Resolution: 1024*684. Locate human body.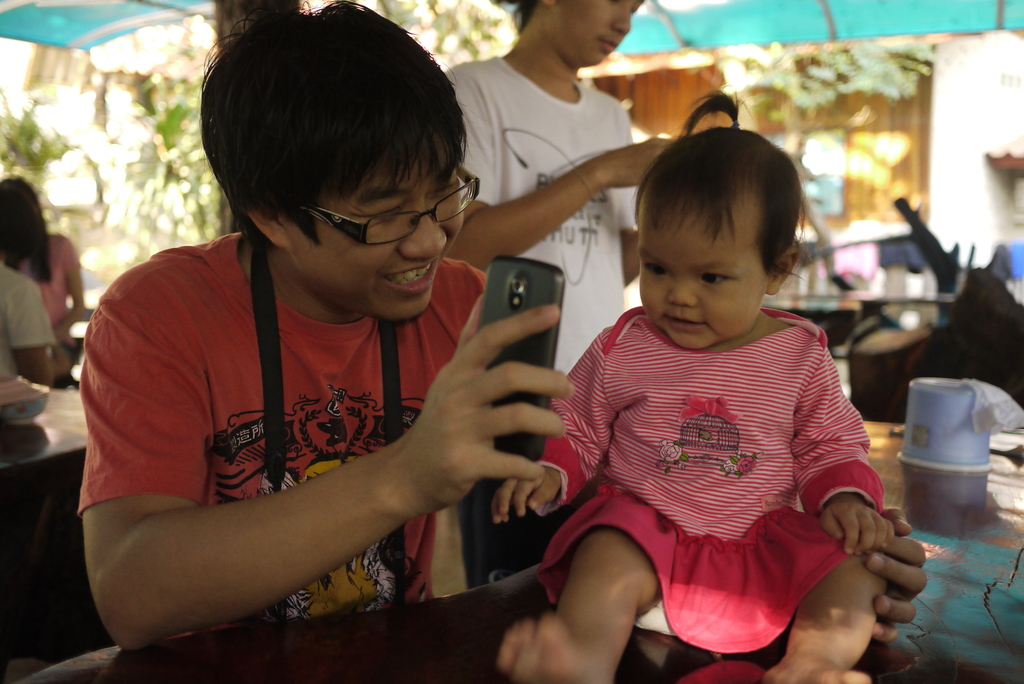
detection(22, 231, 93, 345).
